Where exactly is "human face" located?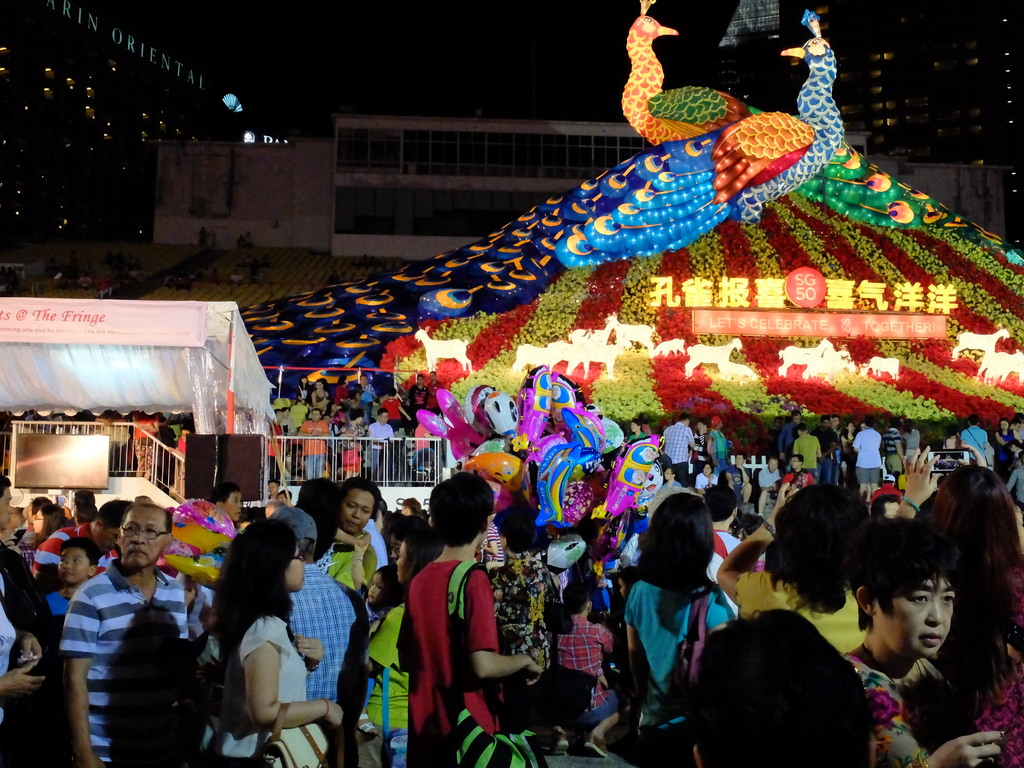
Its bounding box is locate(122, 509, 161, 568).
